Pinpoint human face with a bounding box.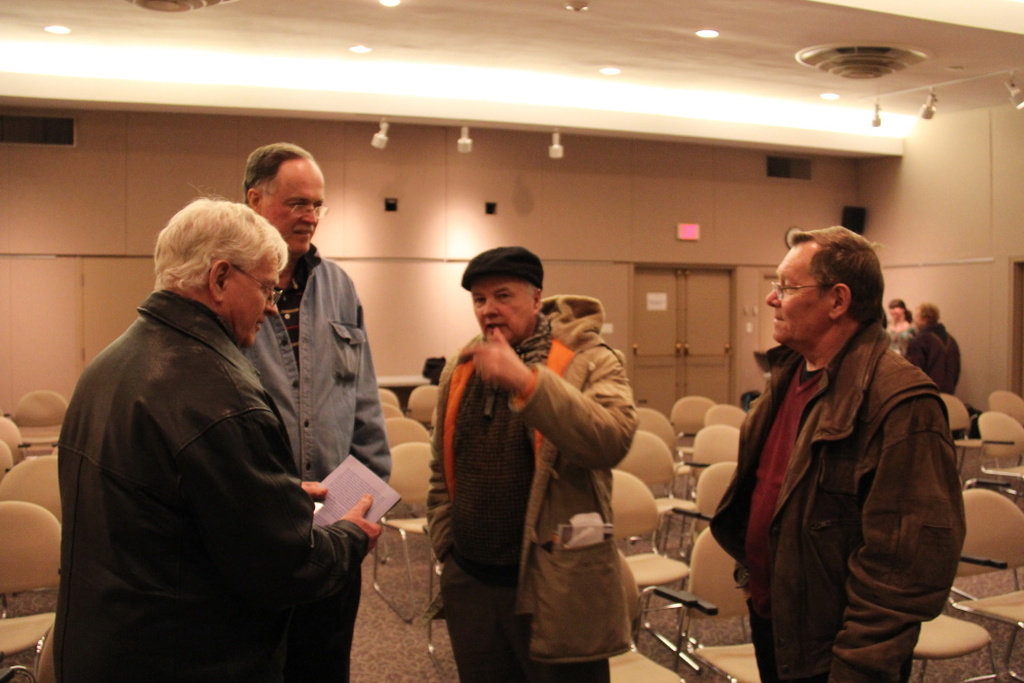
l=765, t=251, r=834, b=342.
